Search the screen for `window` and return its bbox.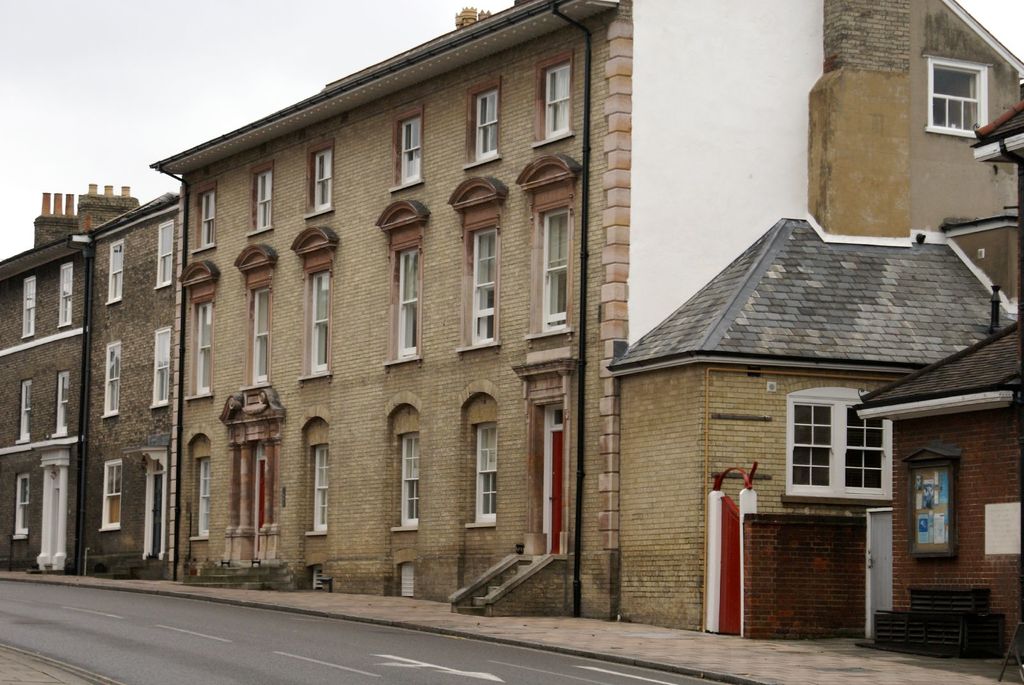
Found: {"x1": 924, "y1": 58, "x2": 990, "y2": 132}.
